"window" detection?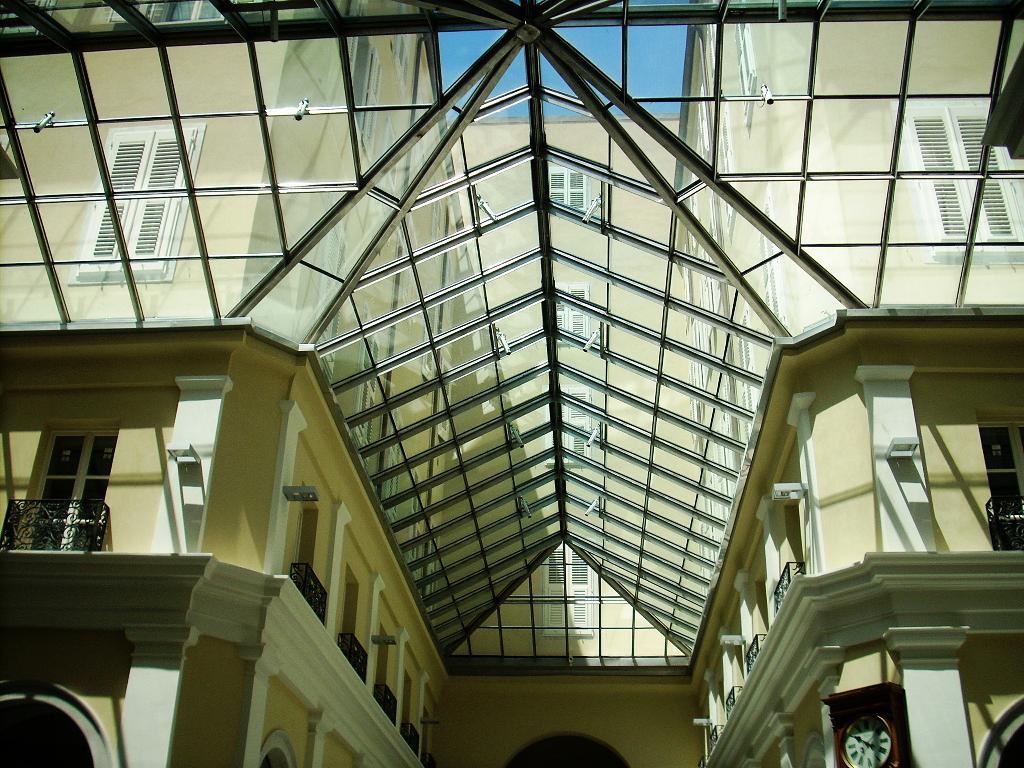
left=541, top=380, right=595, bottom=476
